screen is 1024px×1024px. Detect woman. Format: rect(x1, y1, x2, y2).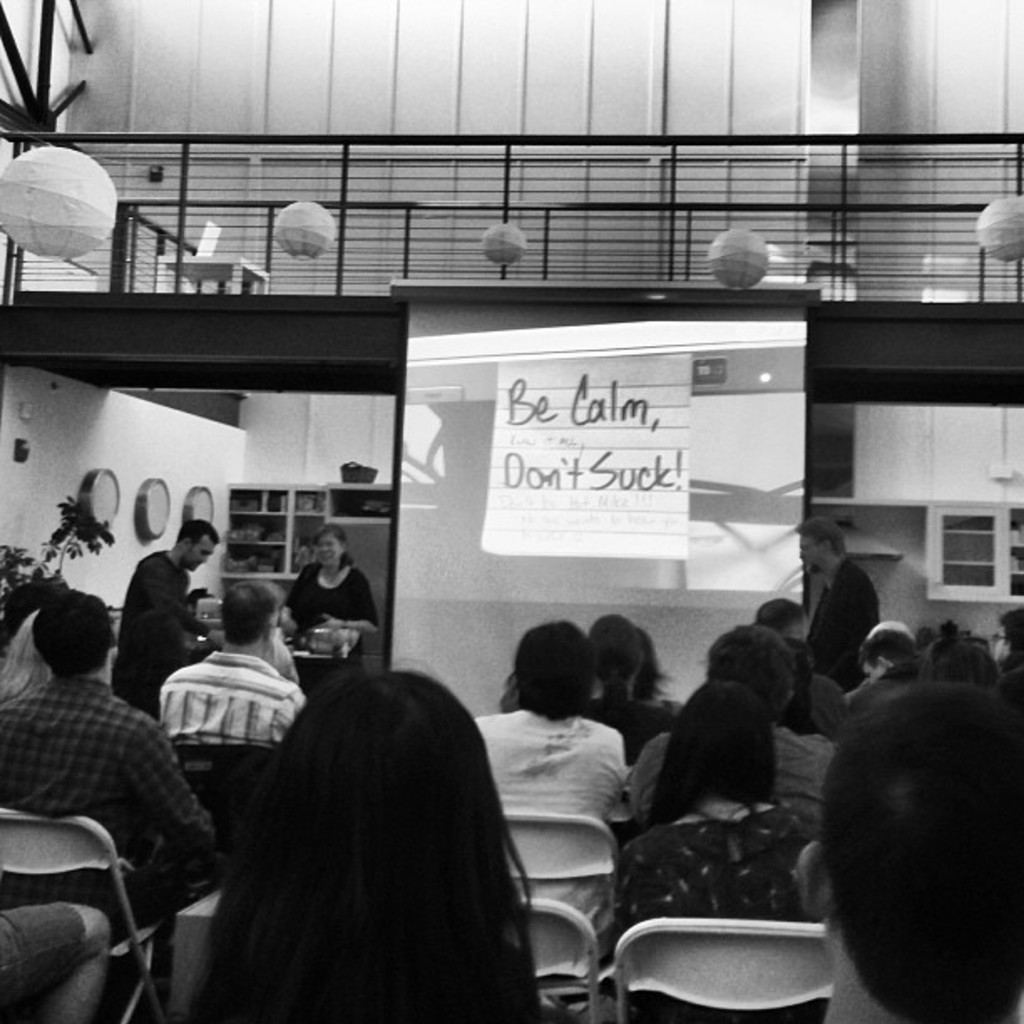
rect(611, 676, 837, 1022).
